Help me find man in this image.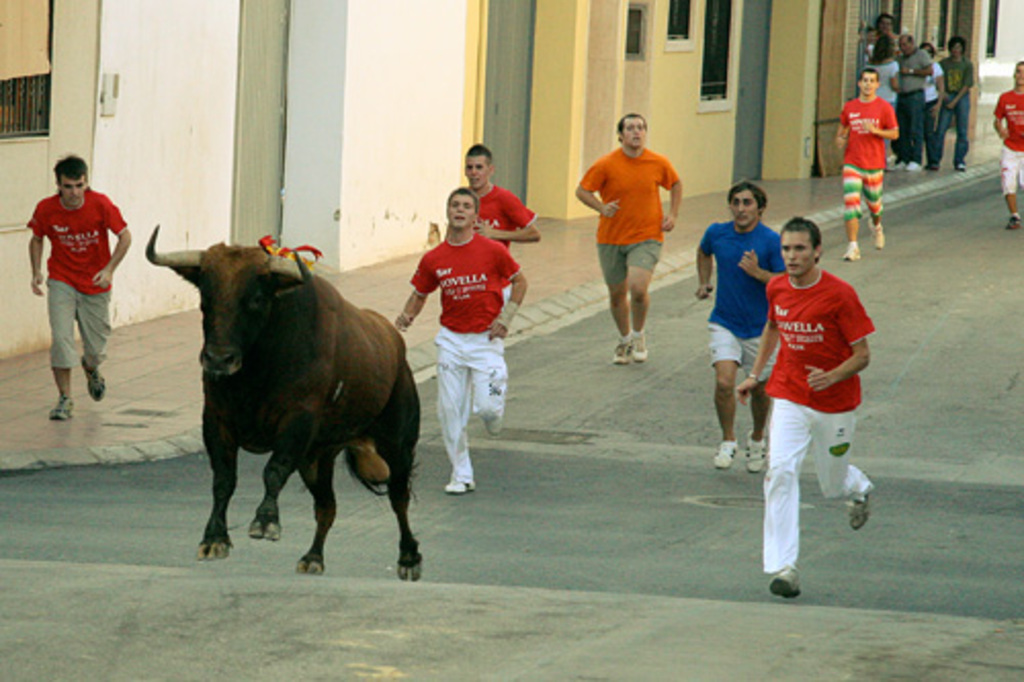
Found it: left=891, top=31, right=934, bottom=176.
